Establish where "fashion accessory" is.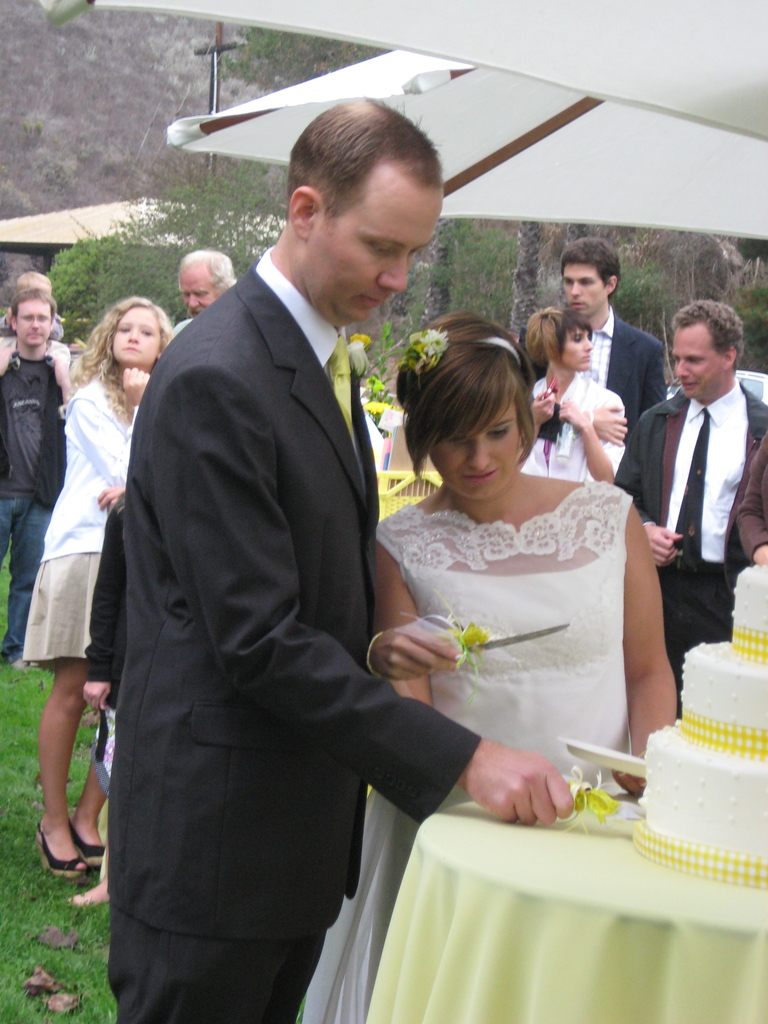
Established at x1=365 y1=634 x2=384 y2=678.
